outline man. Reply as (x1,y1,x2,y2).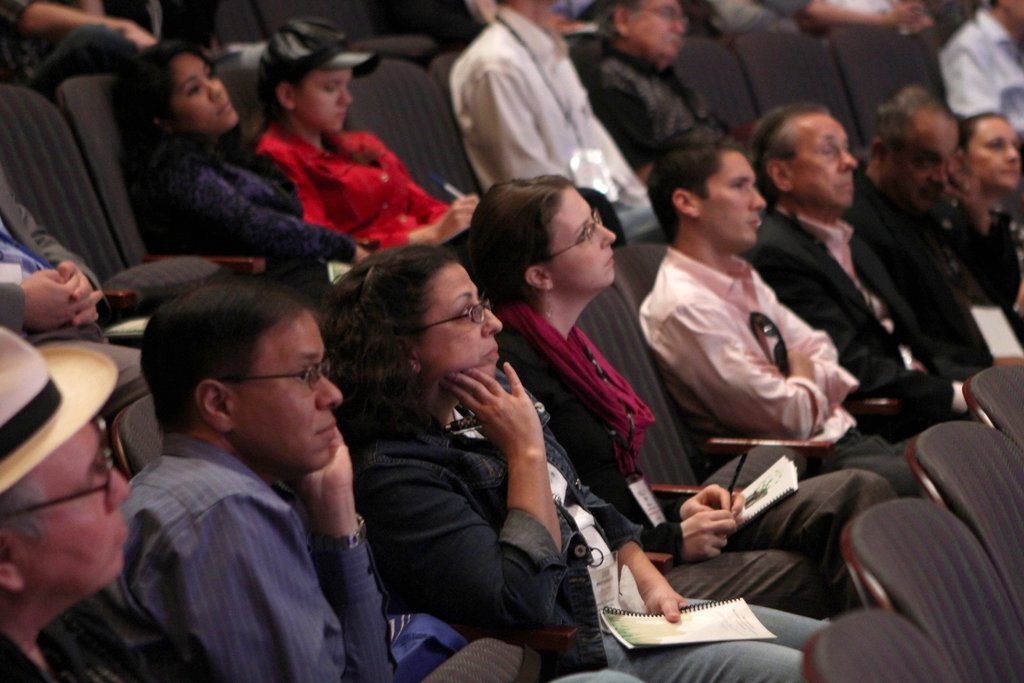
(849,89,1023,379).
